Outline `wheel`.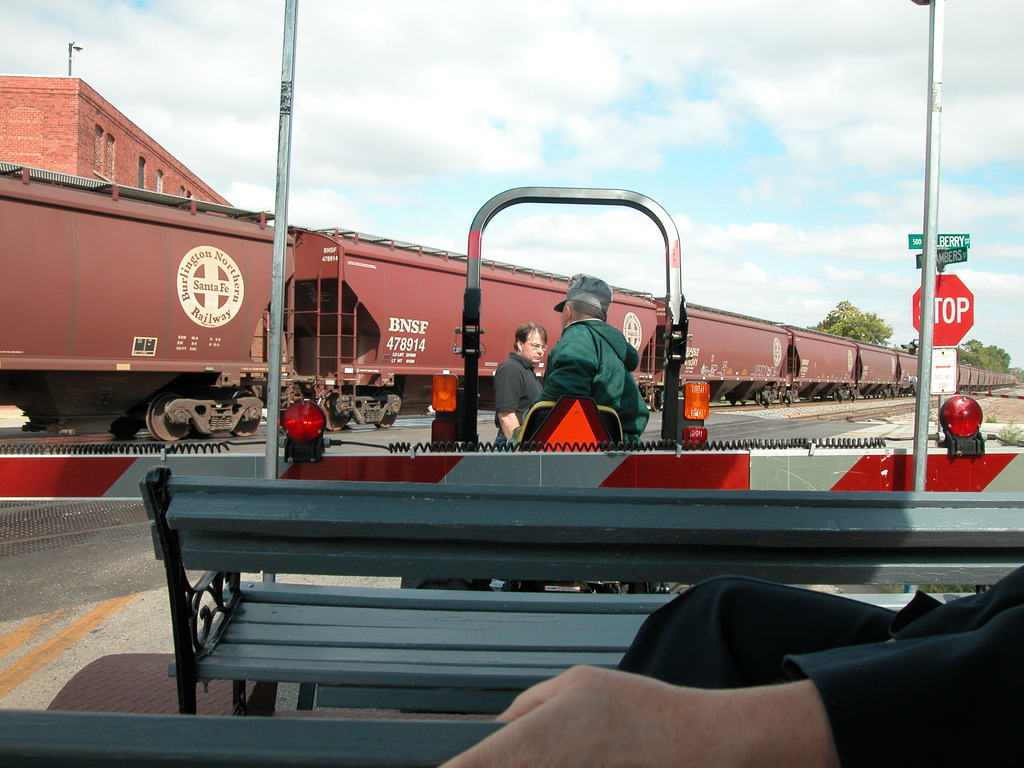
Outline: <region>141, 380, 191, 438</region>.
